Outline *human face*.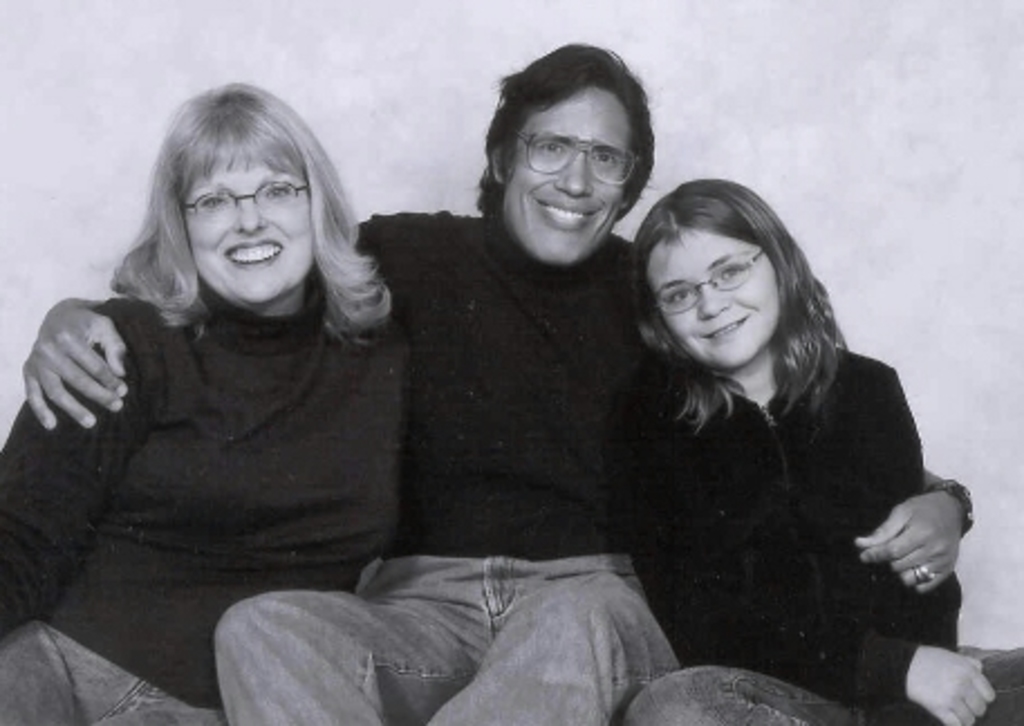
Outline: Rect(641, 233, 780, 374).
